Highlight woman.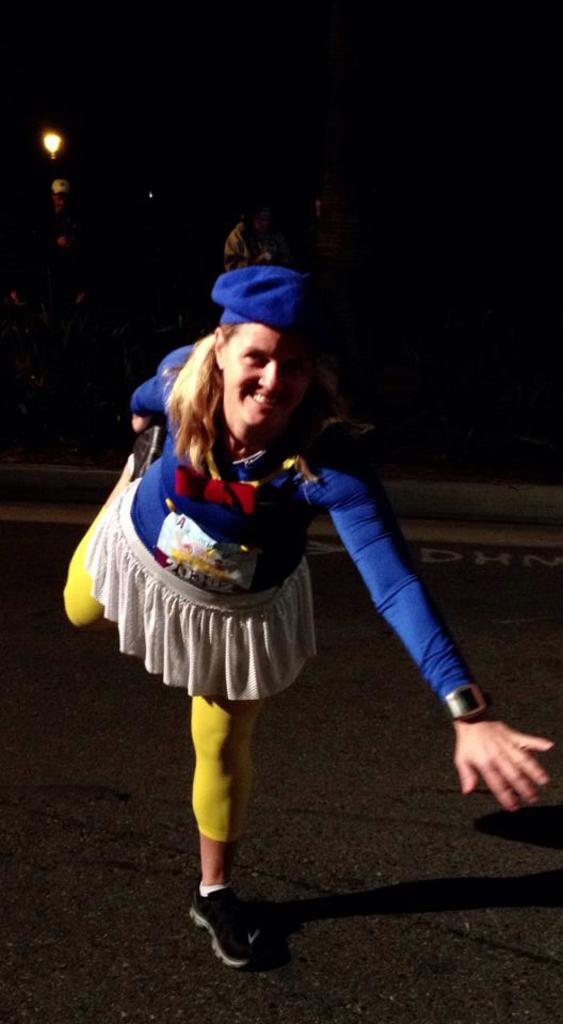
Highlighted region: (x1=57, y1=250, x2=490, y2=876).
